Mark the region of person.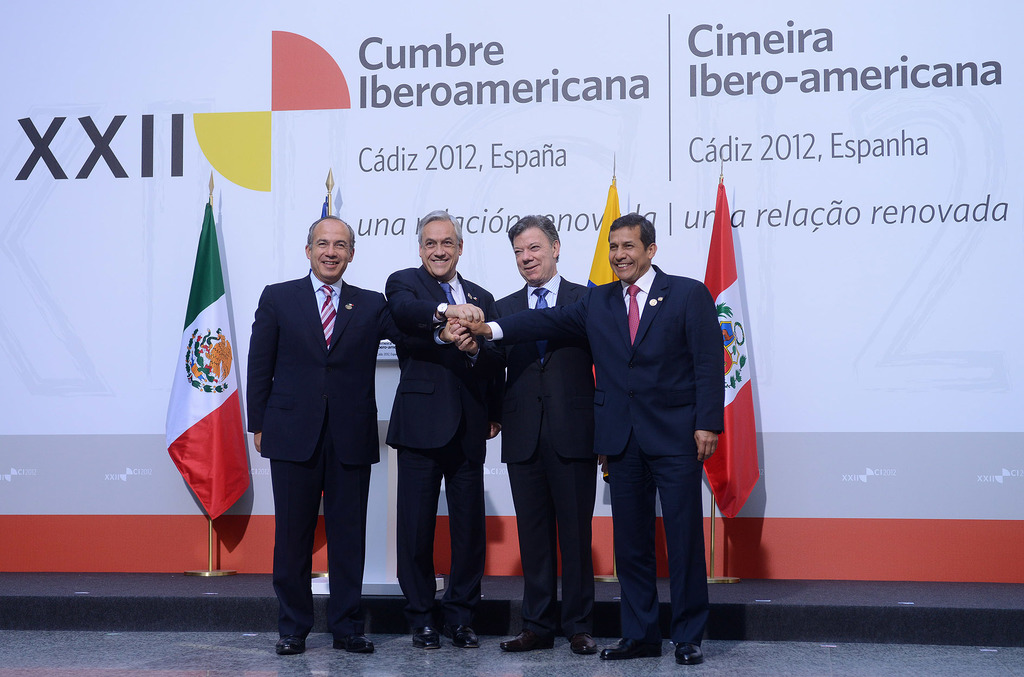
Region: l=385, t=208, r=506, b=651.
